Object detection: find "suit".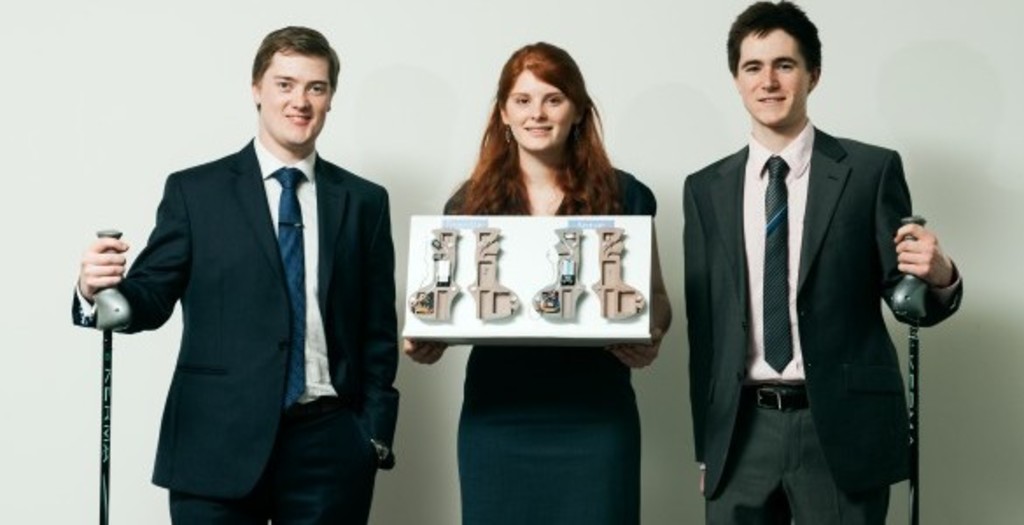
left=686, top=116, right=963, bottom=523.
